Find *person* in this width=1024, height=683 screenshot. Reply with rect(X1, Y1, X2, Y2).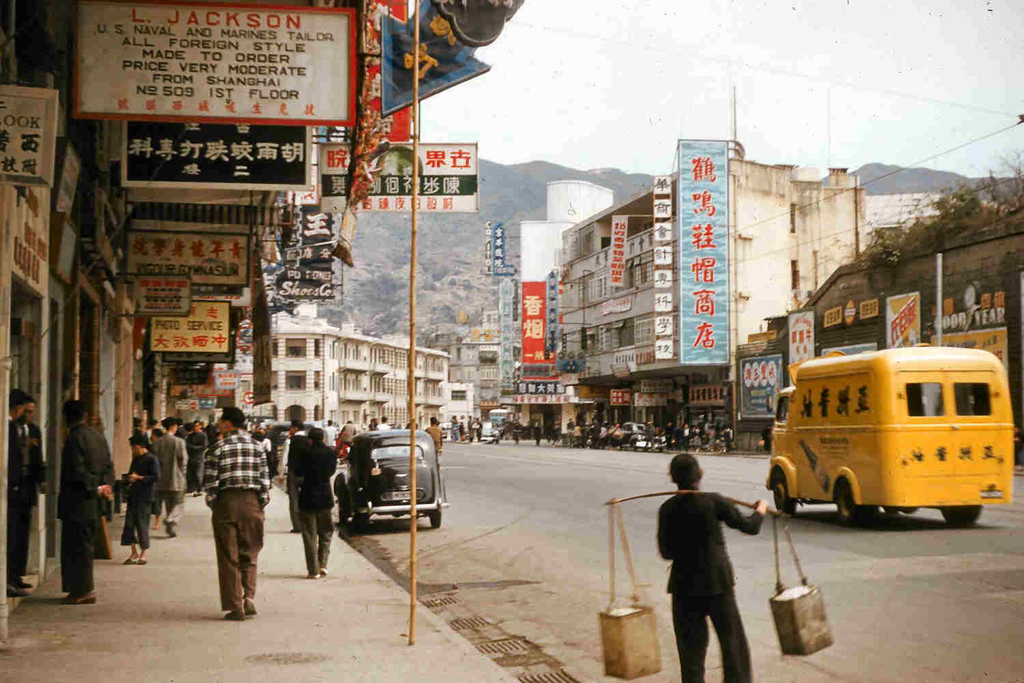
rect(298, 426, 332, 573).
